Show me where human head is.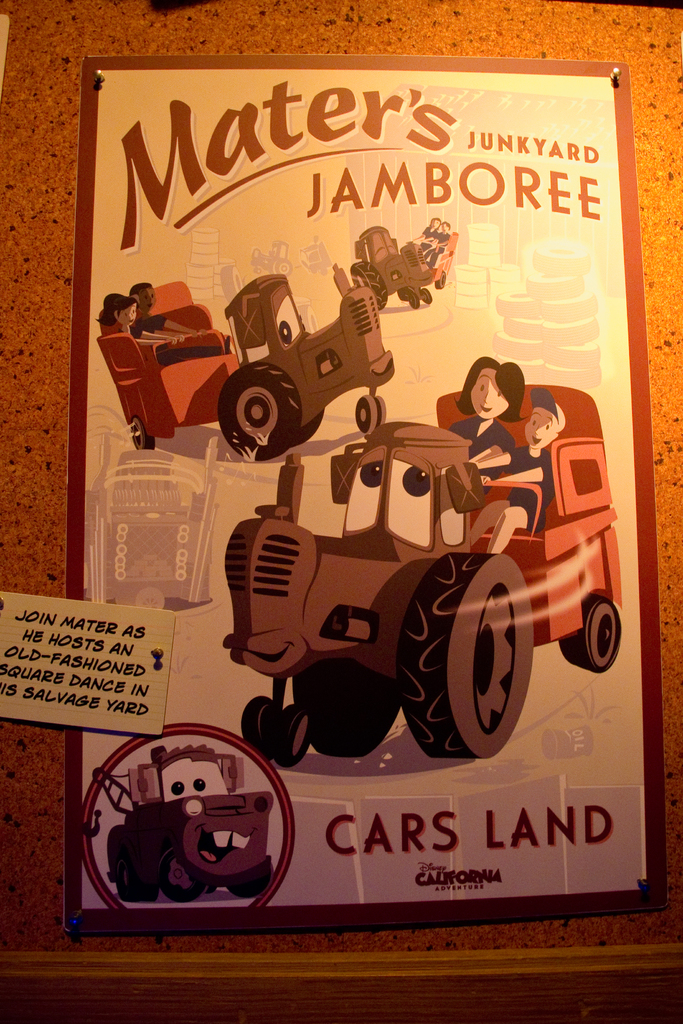
human head is at locate(521, 397, 564, 452).
